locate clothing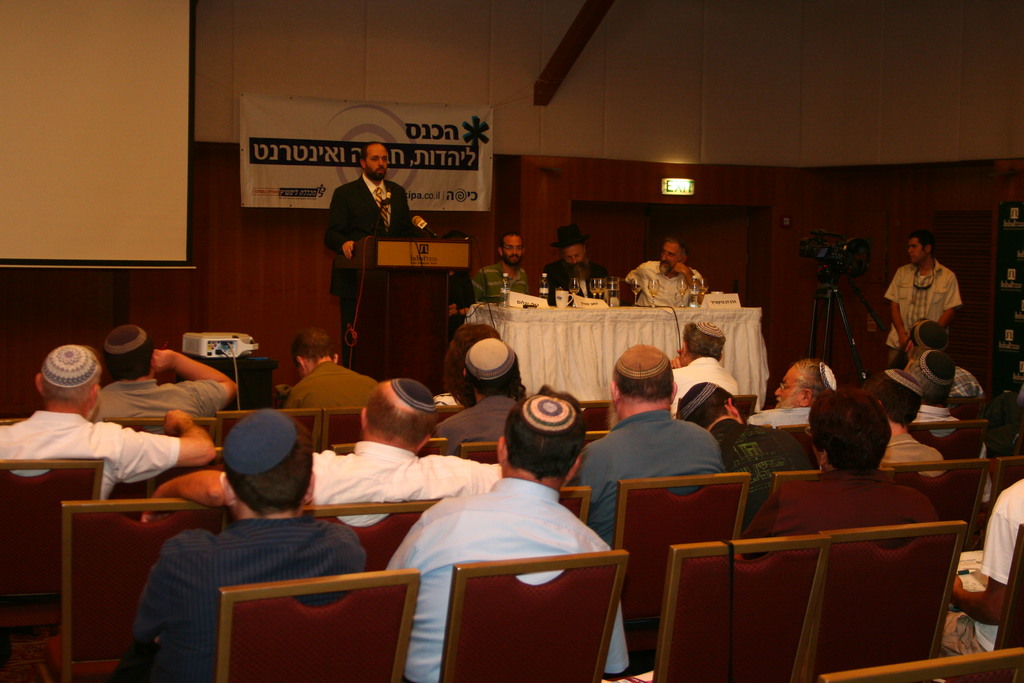
x1=886, y1=435, x2=949, y2=479
